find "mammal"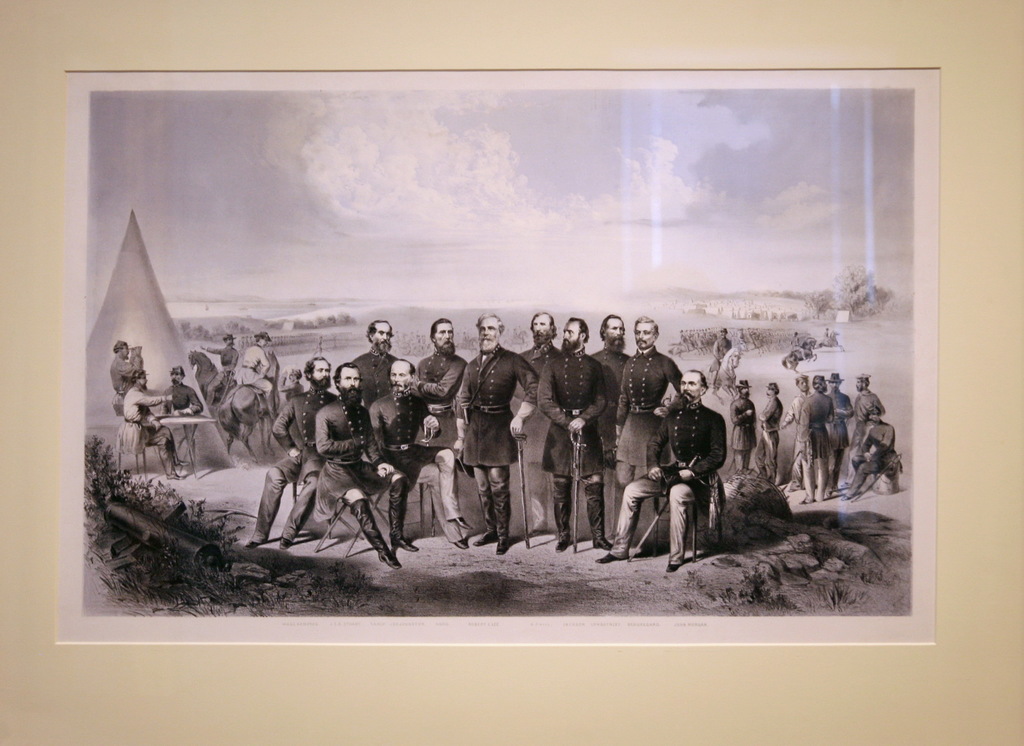
region(280, 367, 300, 397)
